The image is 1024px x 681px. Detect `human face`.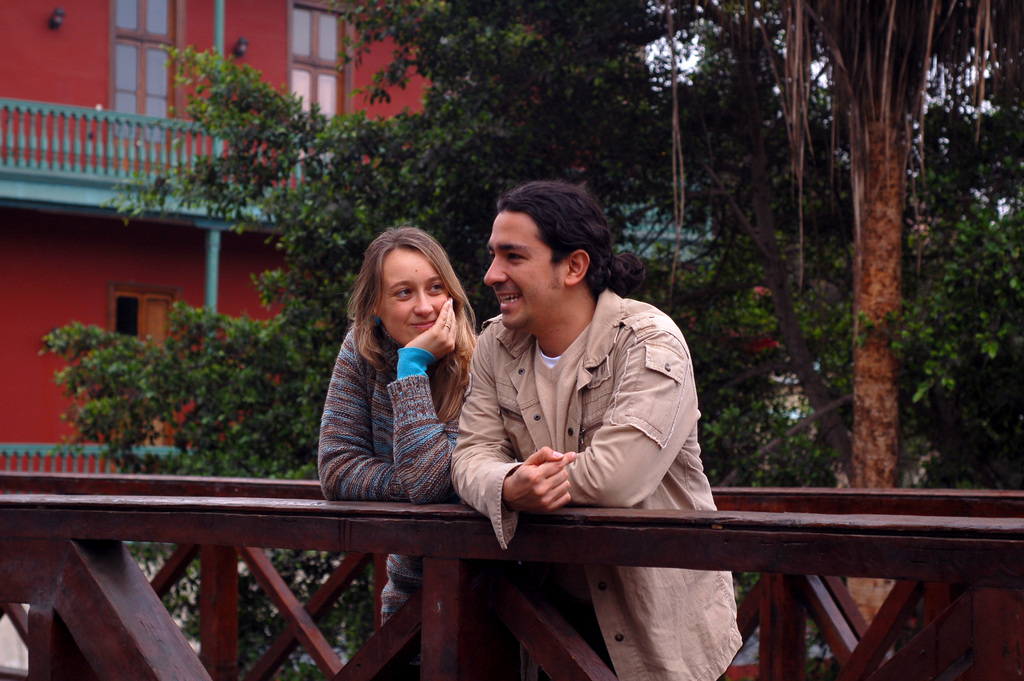
Detection: crop(485, 210, 564, 324).
